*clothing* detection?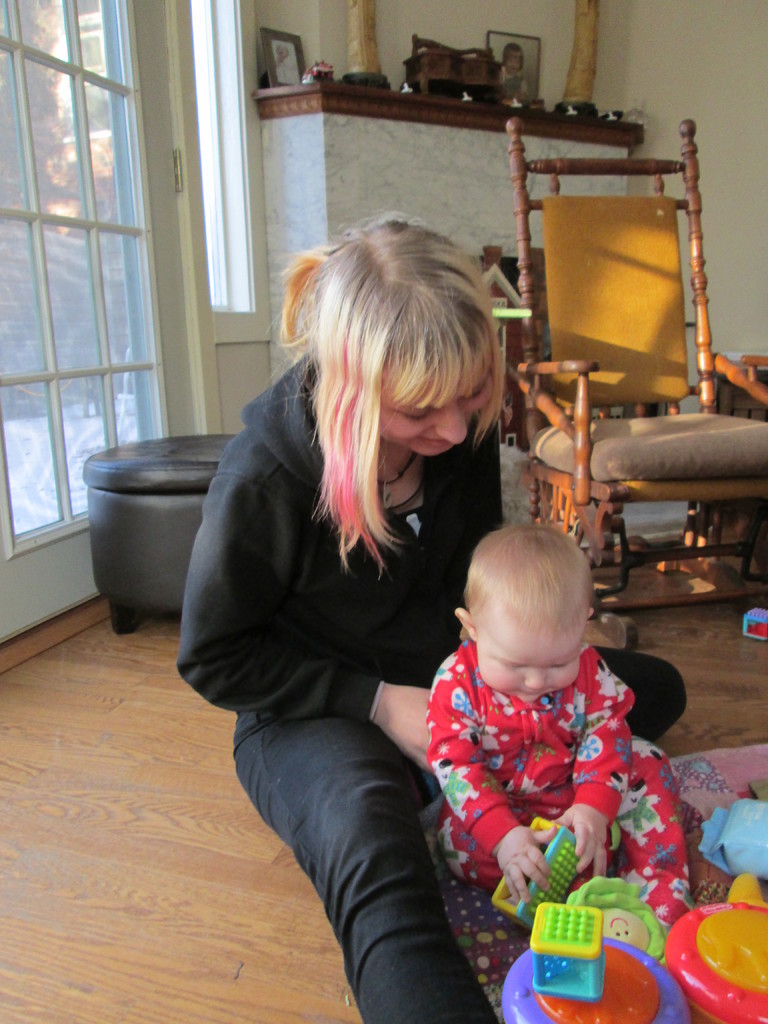
l=420, t=635, r=685, b=950
